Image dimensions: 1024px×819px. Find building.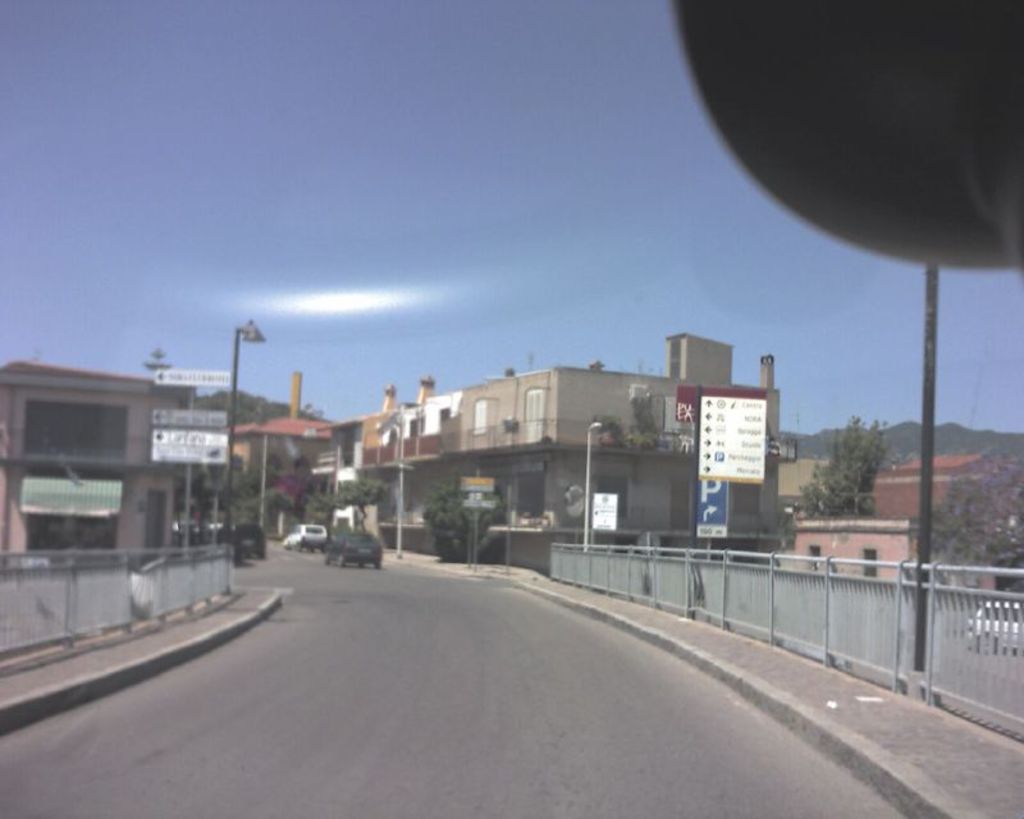
detection(800, 517, 995, 586).
